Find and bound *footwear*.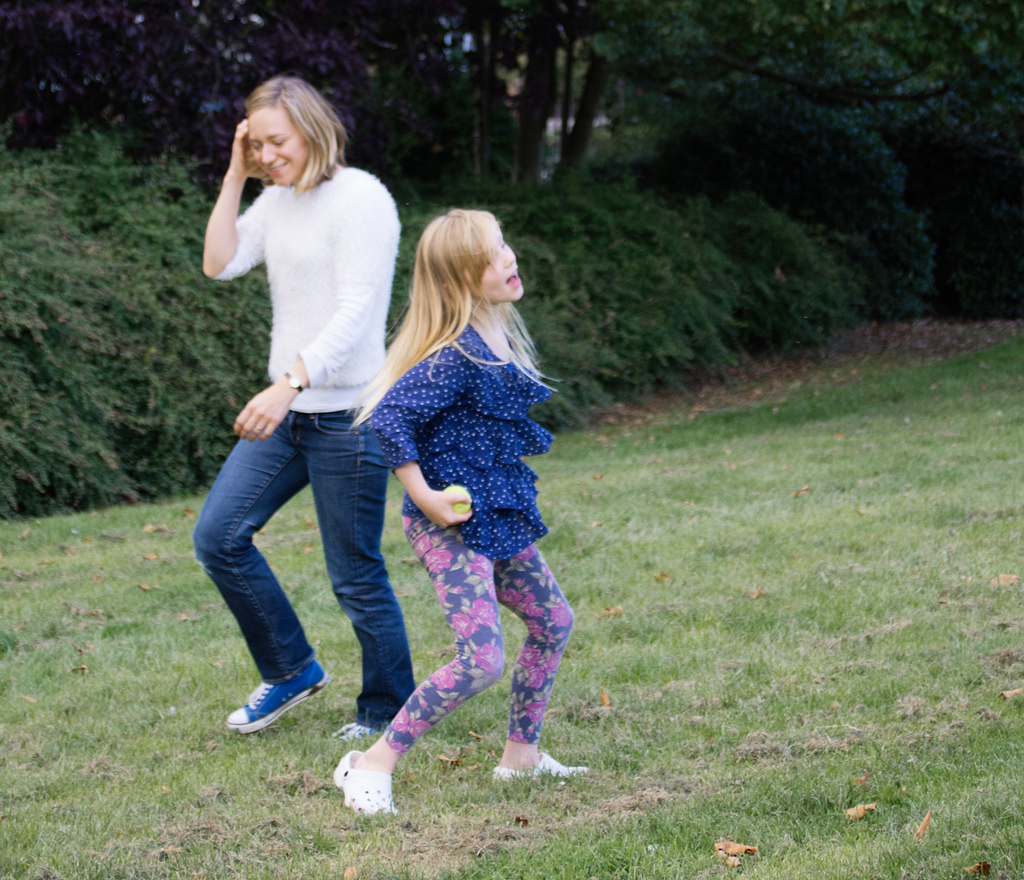
Bound: select_region(489, 751, 590, 783).
